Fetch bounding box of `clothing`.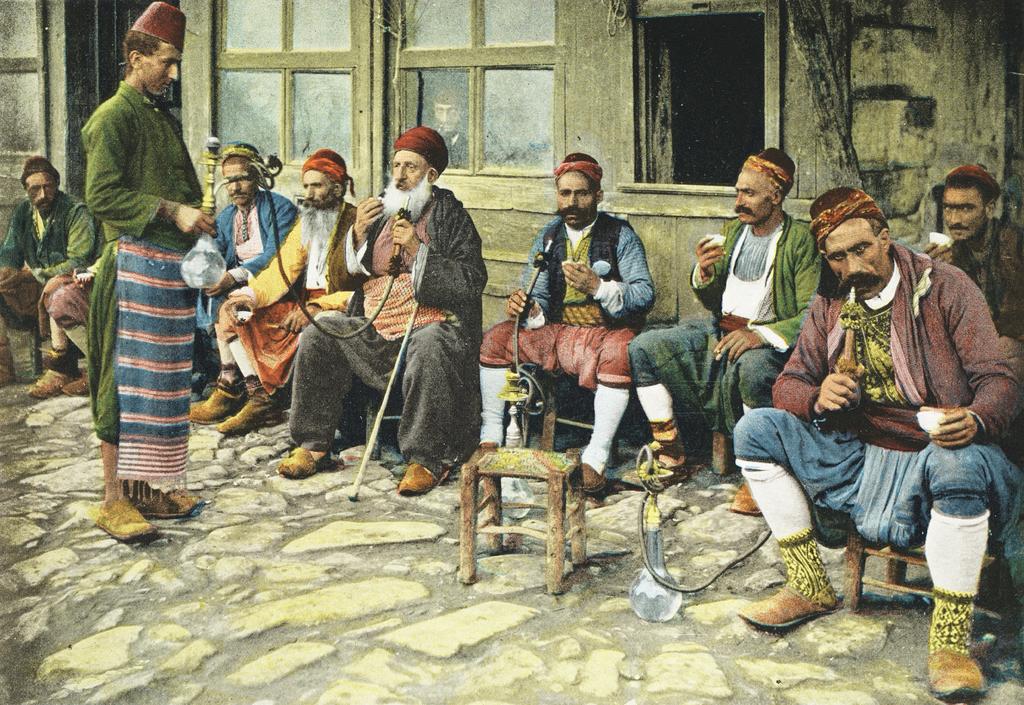
Bbox: 726, 238, 1023, 594.
